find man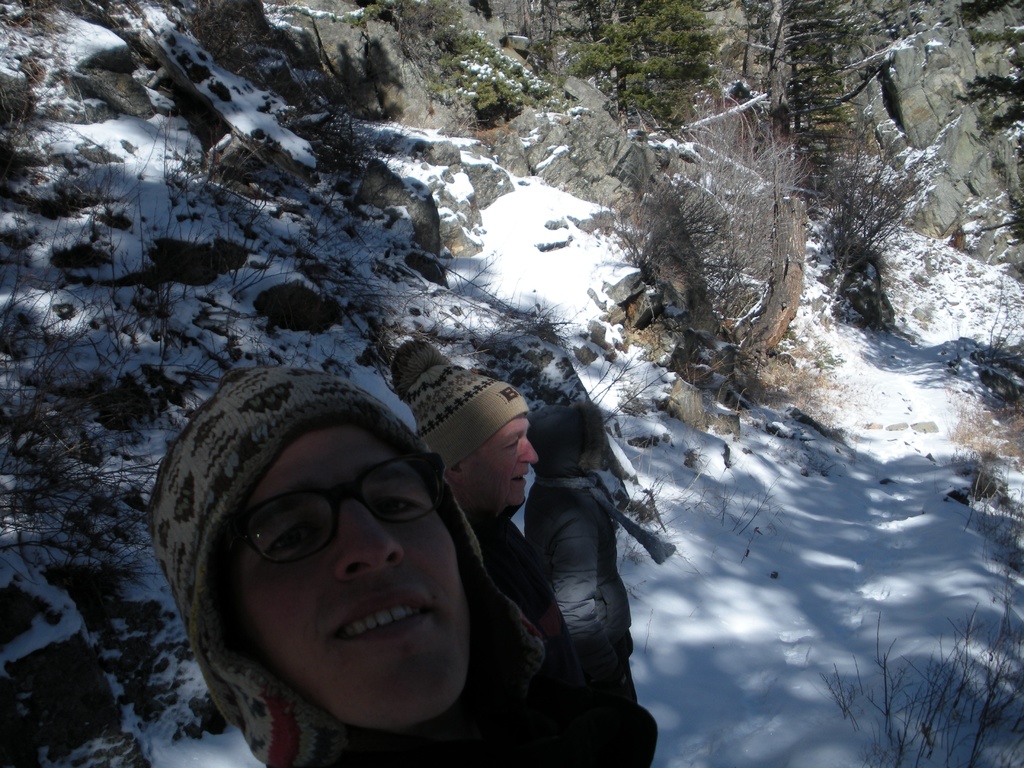
[x1=145, y1=367, x2=611, y2=767]
